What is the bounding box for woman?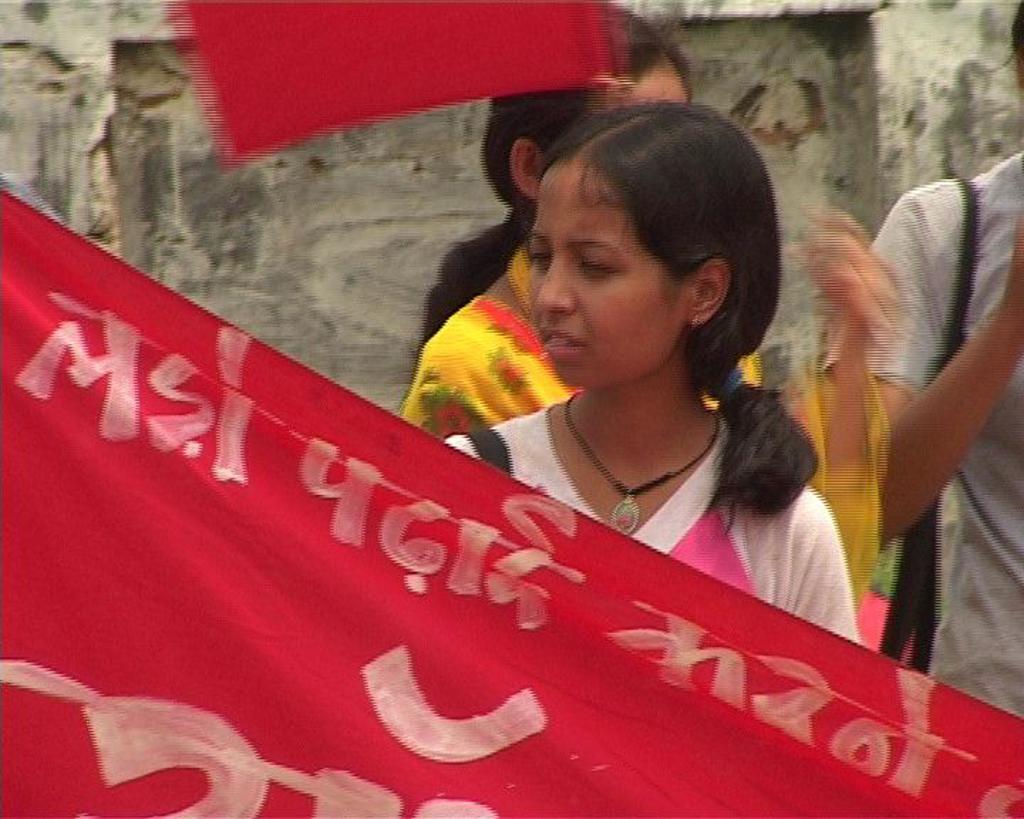
Rect(390, 70, 845, 657).
